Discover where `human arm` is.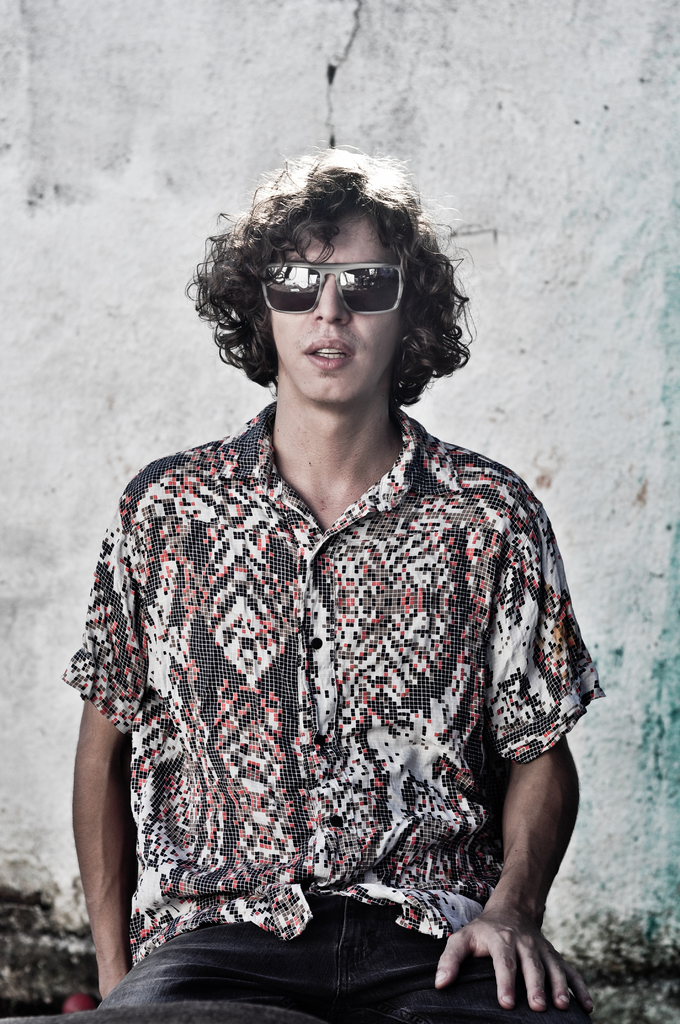
Discovered at (428, 476, 585, 1019).
